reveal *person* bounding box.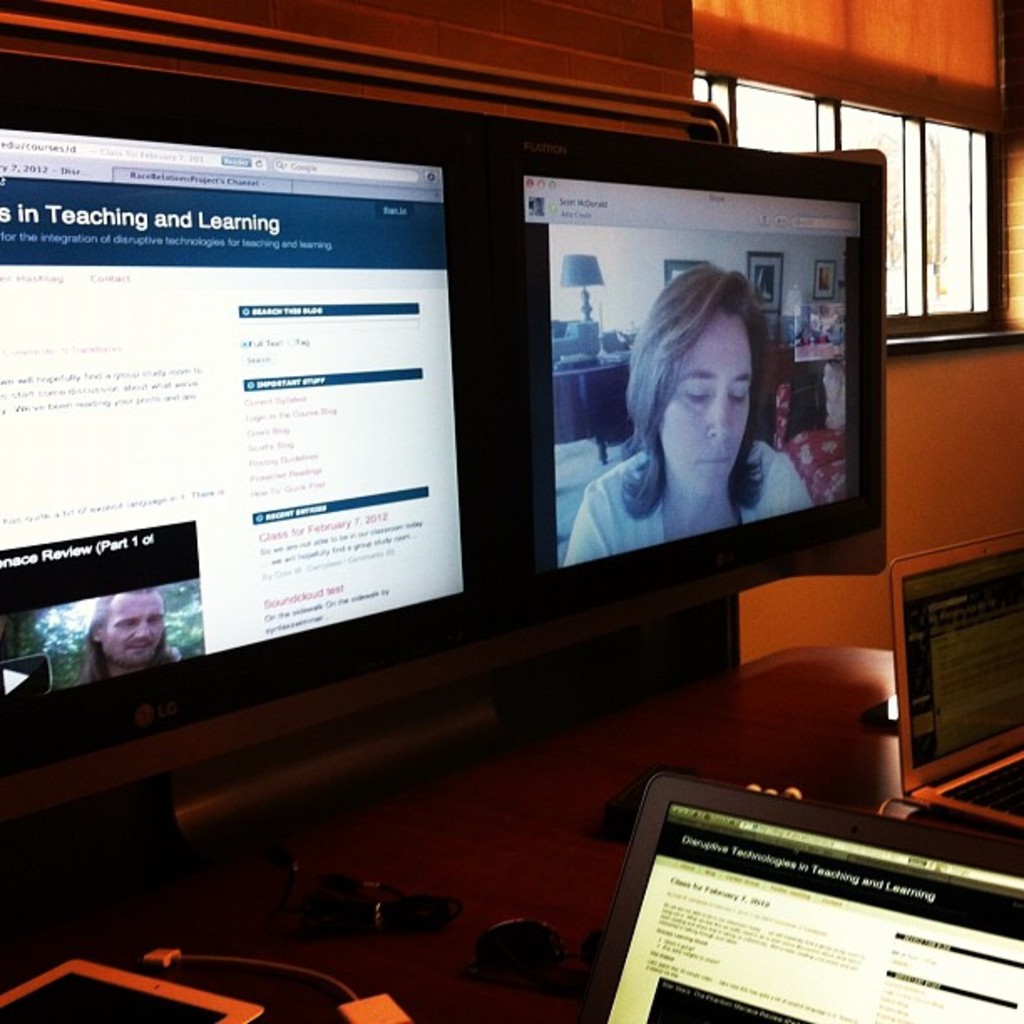
Revealed: bbox=[601, 251, 812, 577].
